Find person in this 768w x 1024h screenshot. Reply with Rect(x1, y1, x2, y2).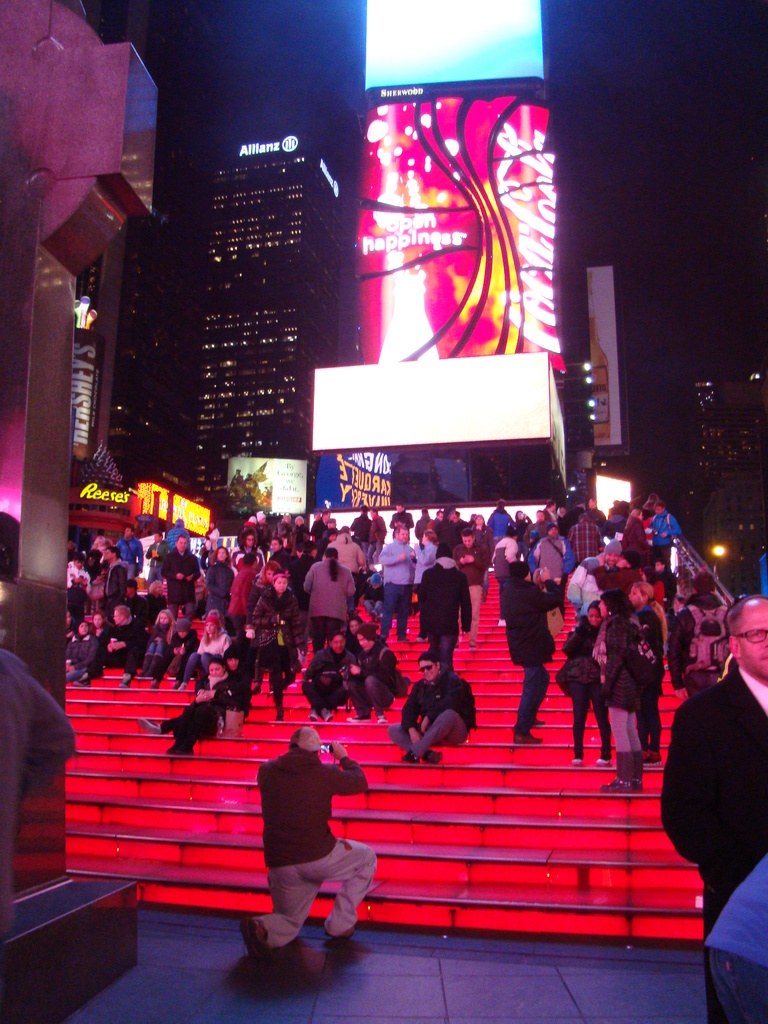
Rect(237, 725, 376, 961).
